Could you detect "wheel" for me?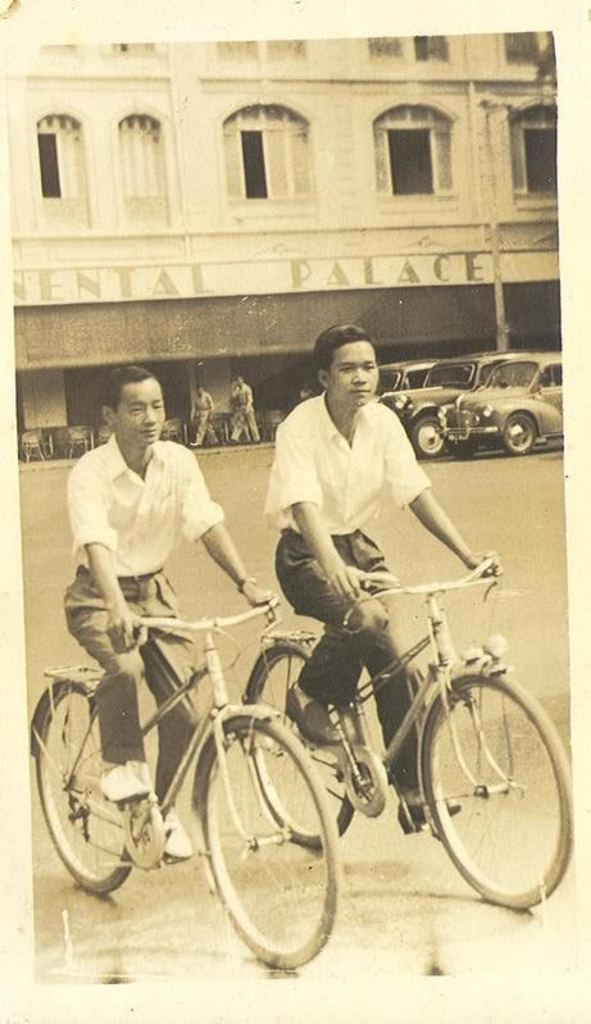
Detection result: 250,646,362,847.
